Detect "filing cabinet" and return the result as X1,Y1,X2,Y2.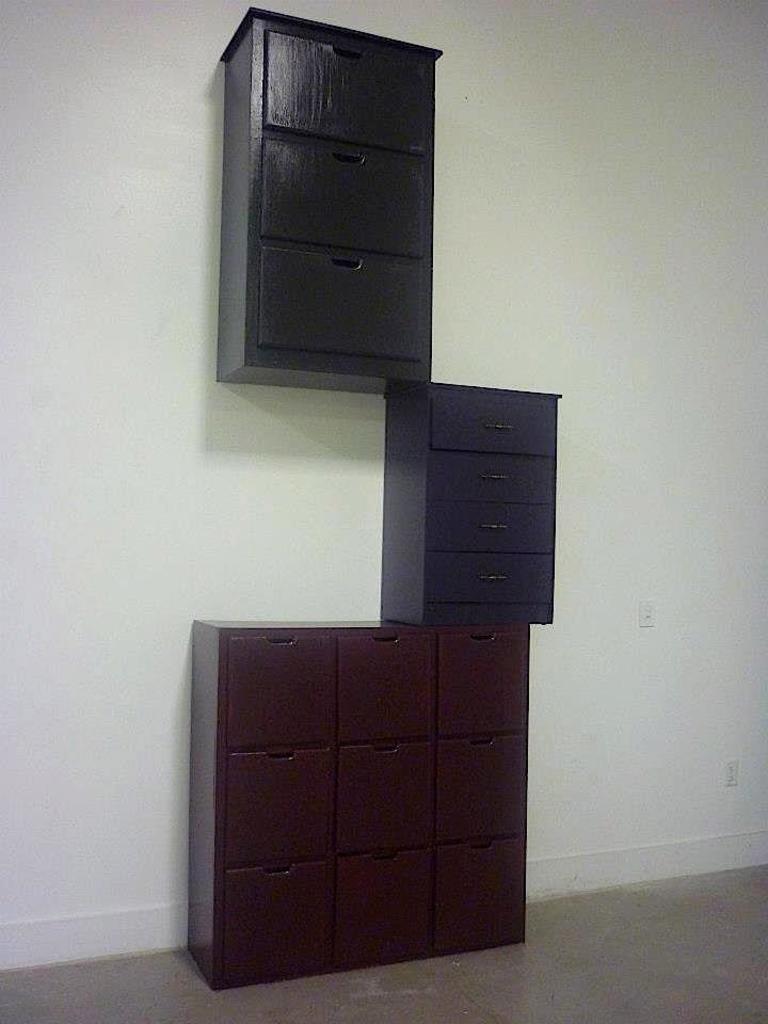
207,31,458,383.
